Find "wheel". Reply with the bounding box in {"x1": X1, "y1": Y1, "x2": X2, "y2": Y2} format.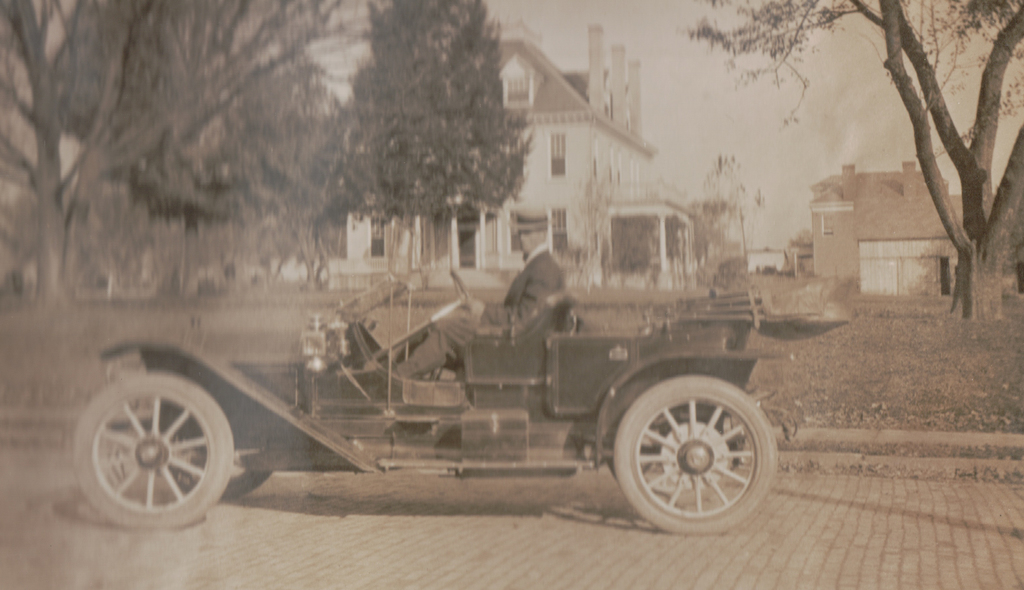
{"x1": 168, "y1": 440, "x2": 268, "y2": 500}.
